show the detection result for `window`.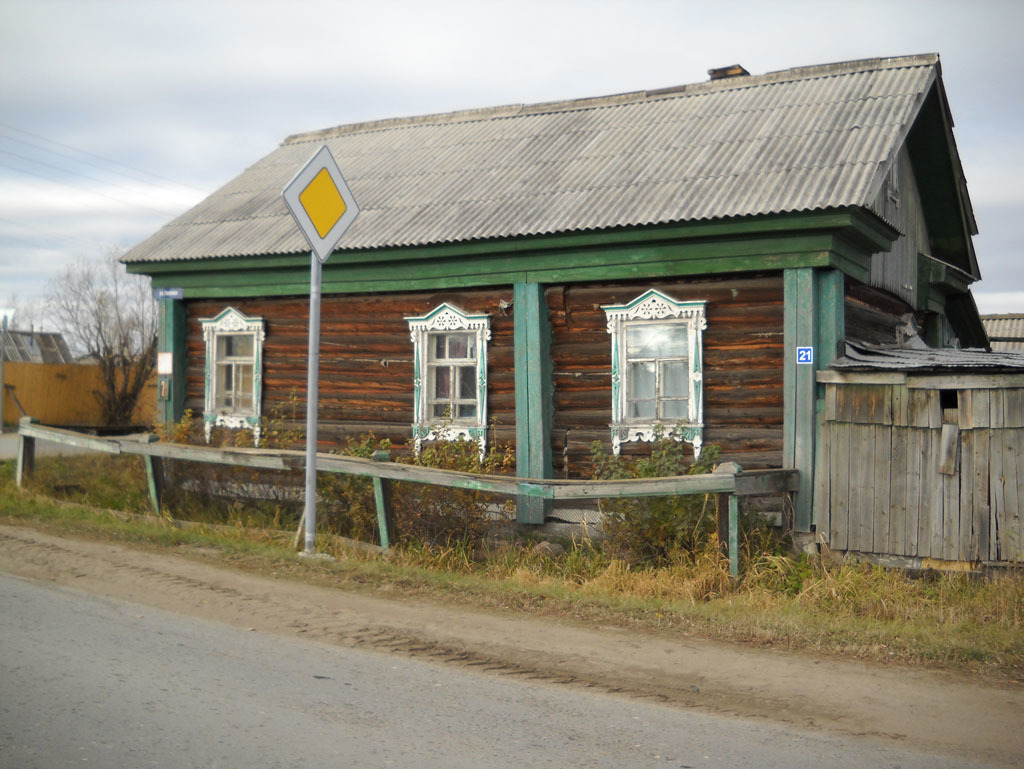
196 303 261 454.
